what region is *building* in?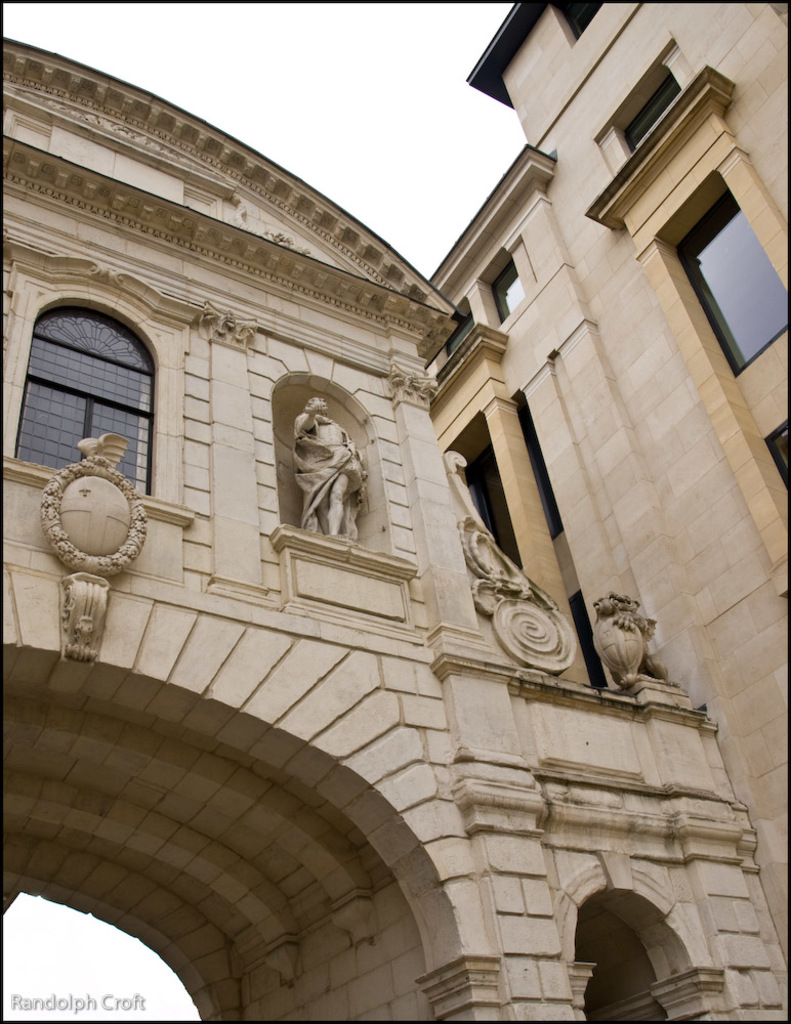
<bbox>0, 0, 790, 1023</bbox>.
